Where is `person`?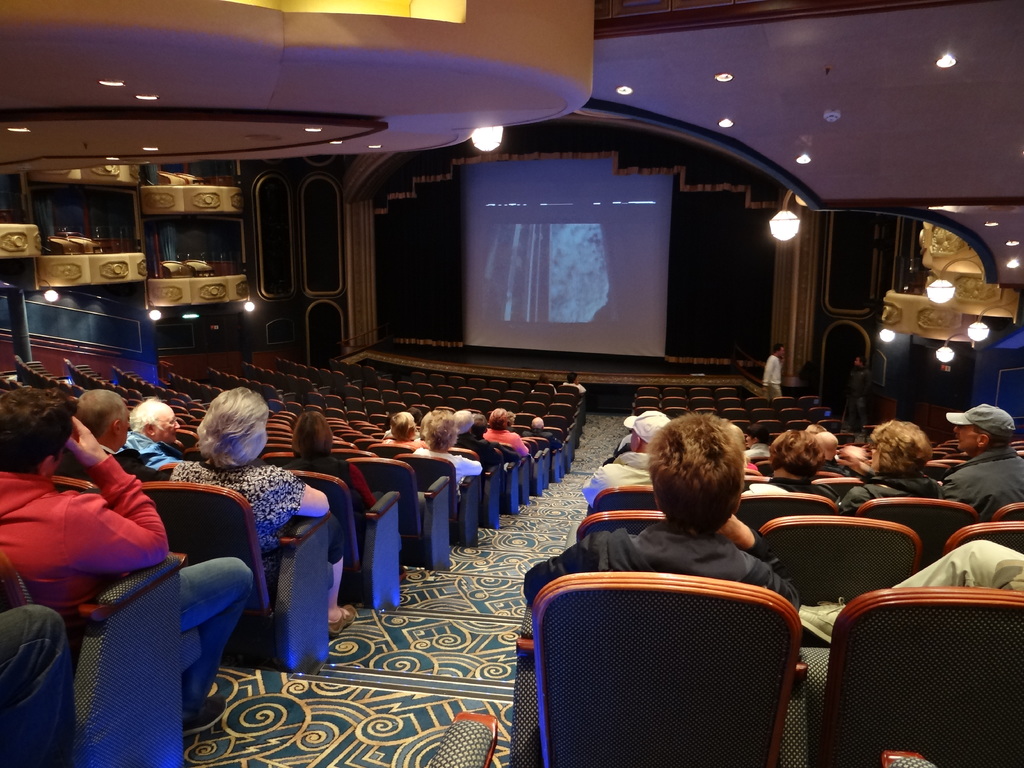
<region>481, 408, 527, 456</region>.
